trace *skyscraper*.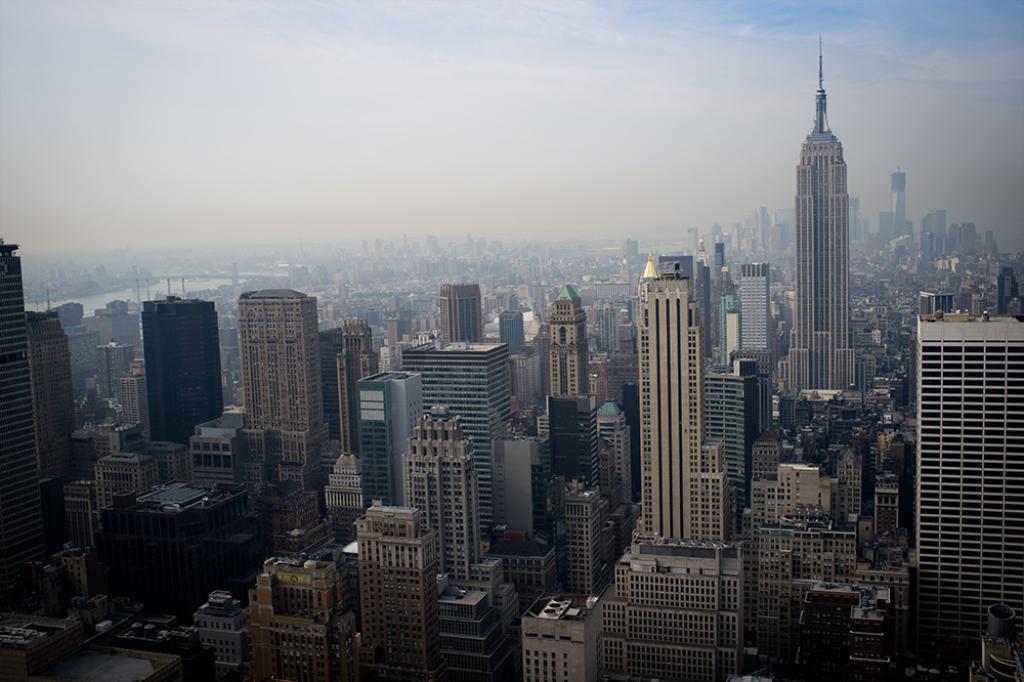
Traced to (x1=793, y1=35, x2=859, y2=391).
